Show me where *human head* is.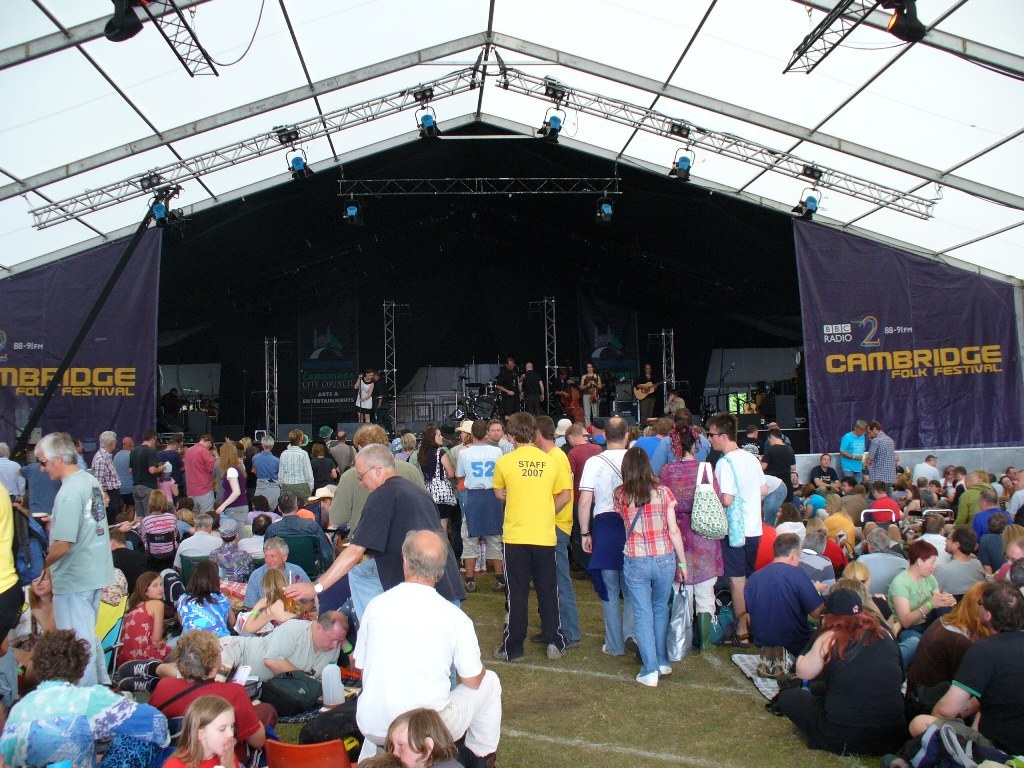
*human head* is at (925,454,941,469).
